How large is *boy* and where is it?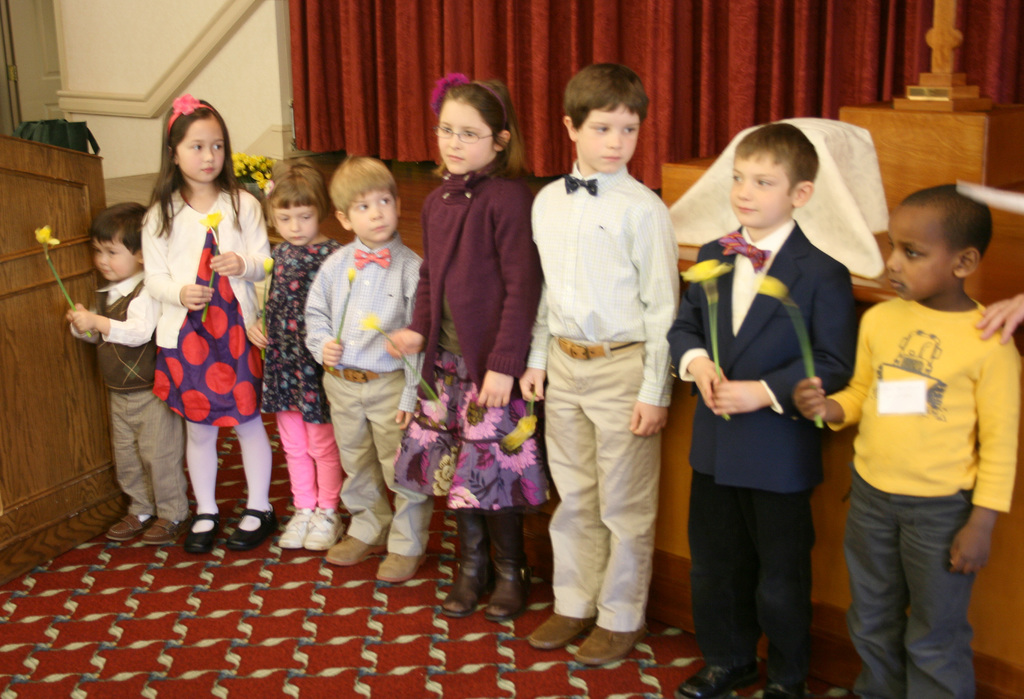
Bounding box: 521:62:680:666.
